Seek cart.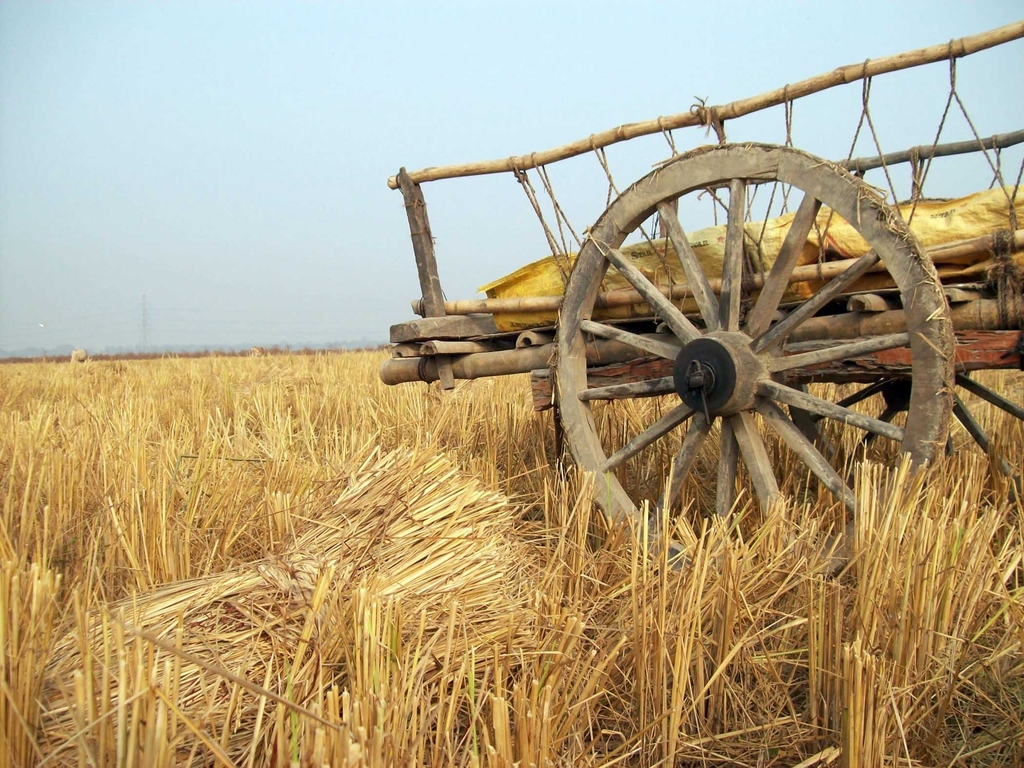
(376,19,1023,575).
